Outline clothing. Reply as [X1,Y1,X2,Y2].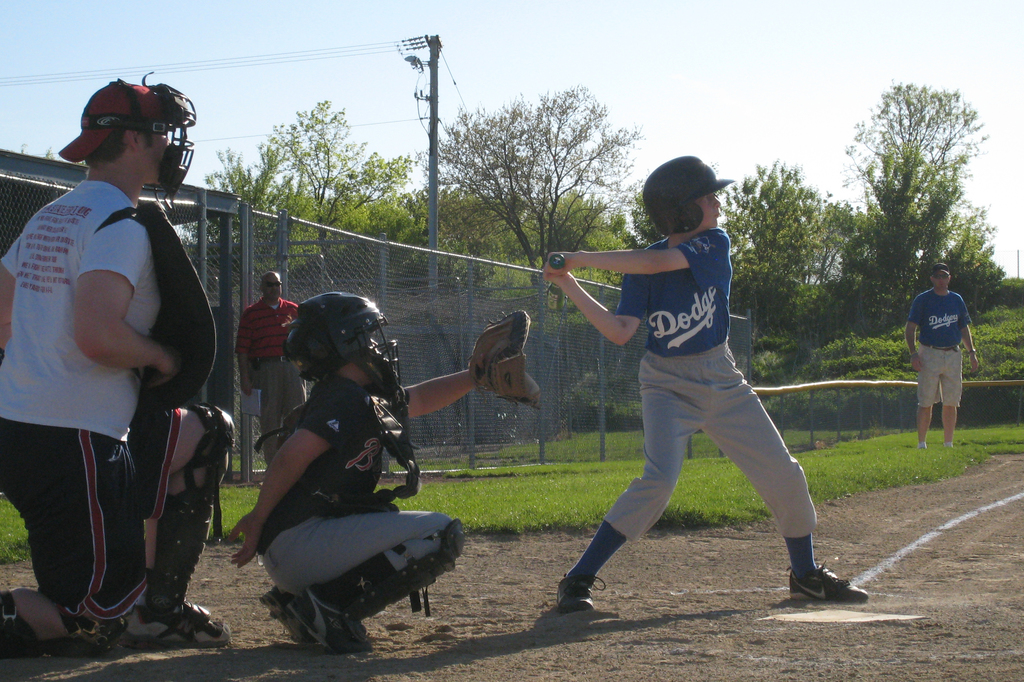
[232,297,310,465].
